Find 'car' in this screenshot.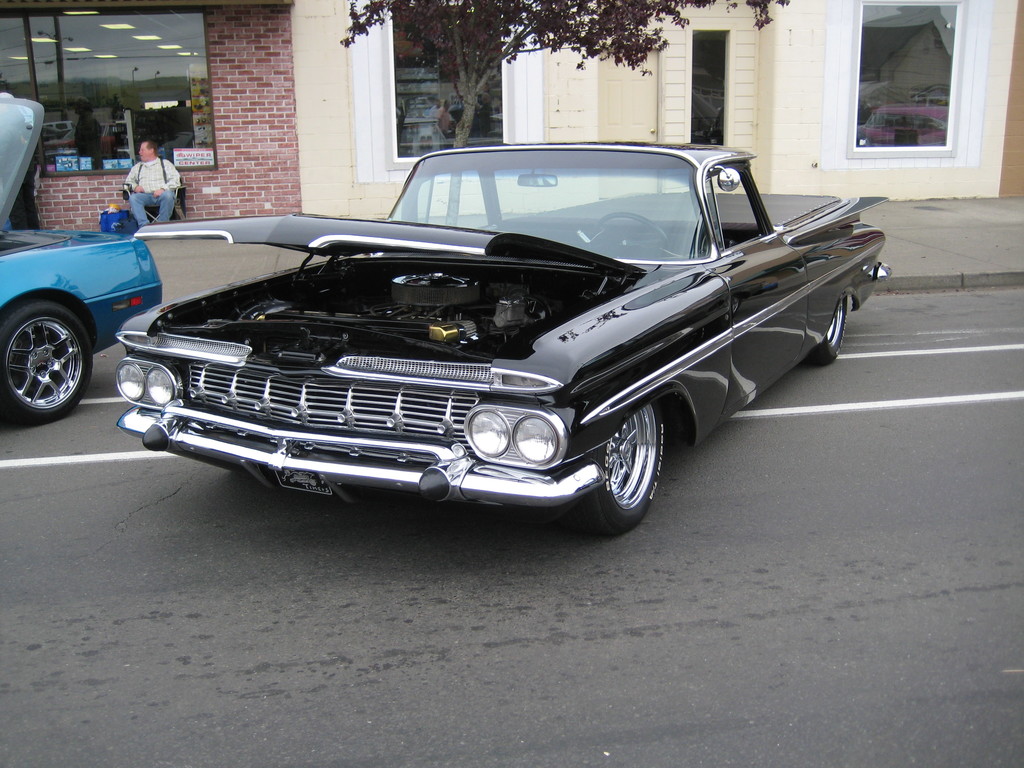
The bounding box for 'car' is locate(98, 168, 866, 529).
